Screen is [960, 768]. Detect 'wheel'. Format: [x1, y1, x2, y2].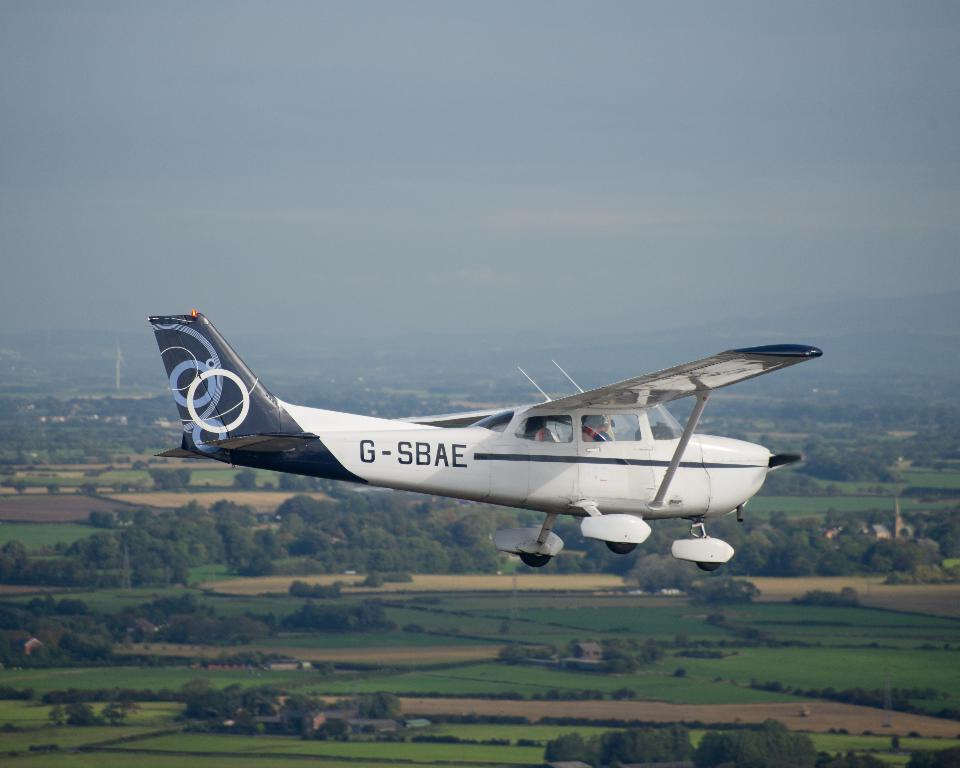
[522, 554, 550, 567].
